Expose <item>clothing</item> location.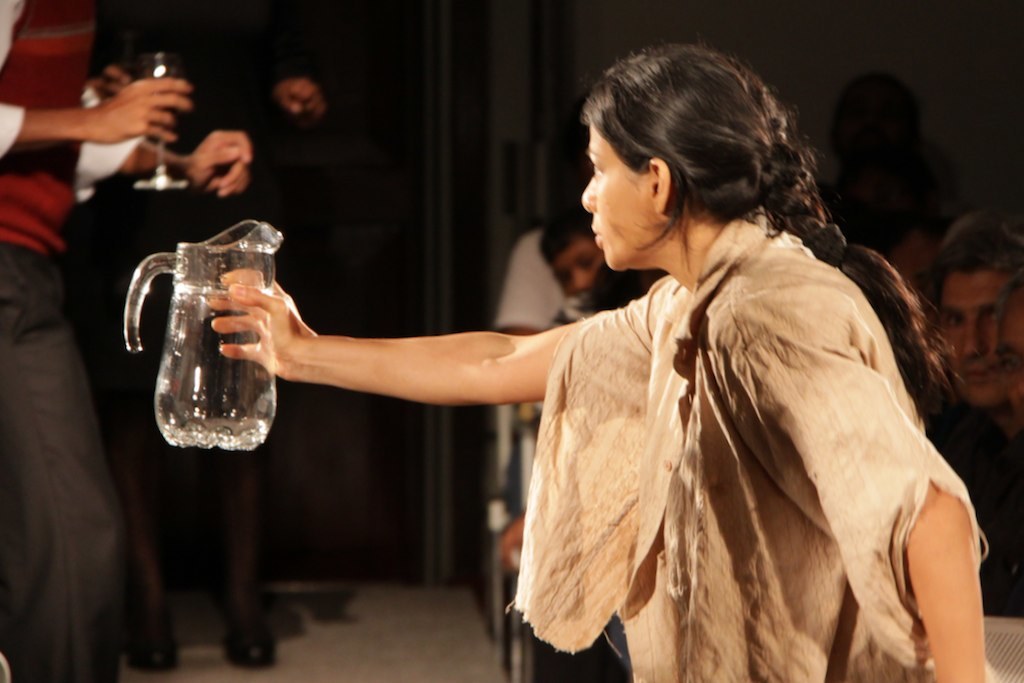
Exposed at box(0, 0, 133, 682).
